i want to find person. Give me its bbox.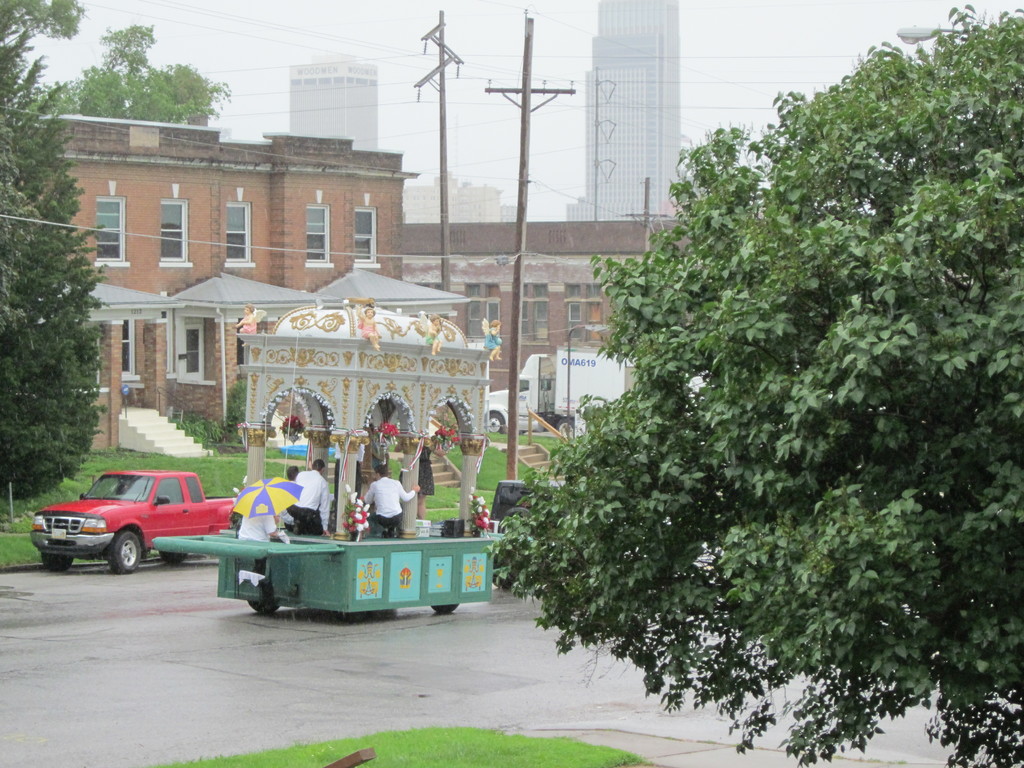
locate(237, 512, 283, 541).
